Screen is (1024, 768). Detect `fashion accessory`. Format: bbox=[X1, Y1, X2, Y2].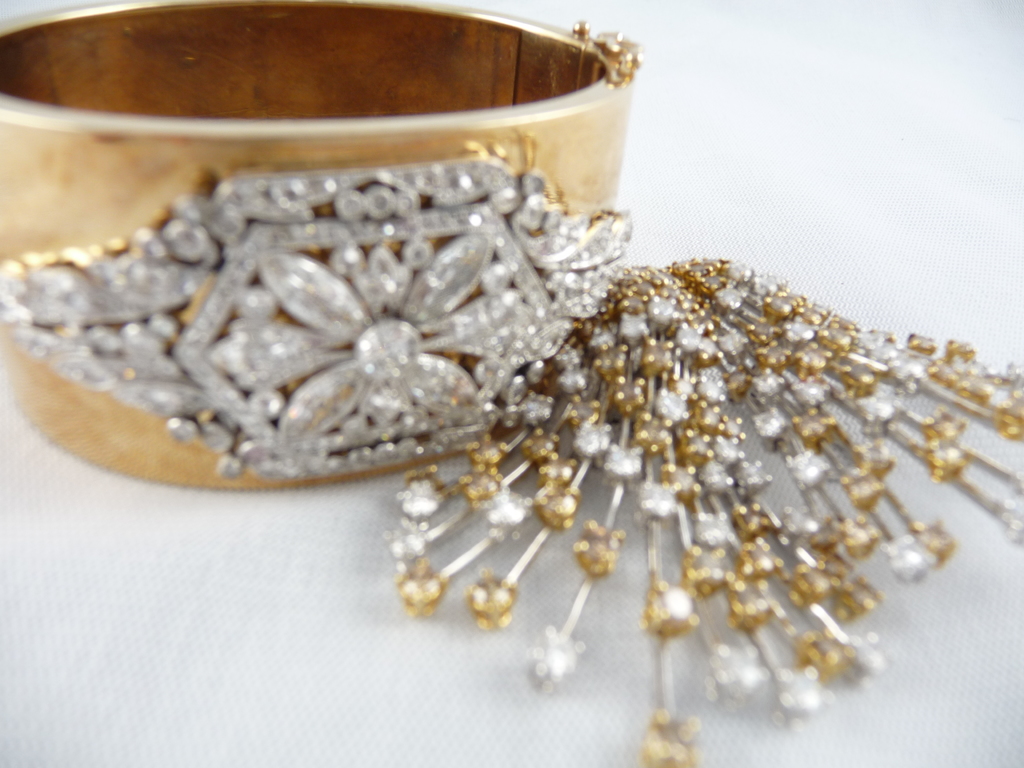
bbox=[0, 0, 640, 484].
